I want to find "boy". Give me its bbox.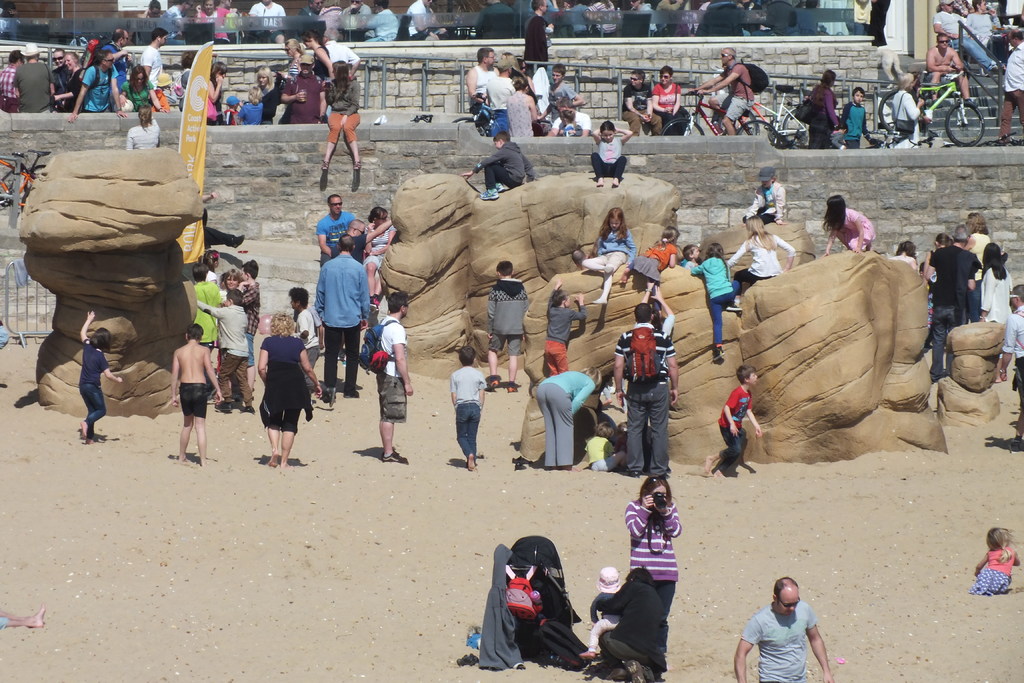
x1=585, y1=421, x2=628, y2=470.
